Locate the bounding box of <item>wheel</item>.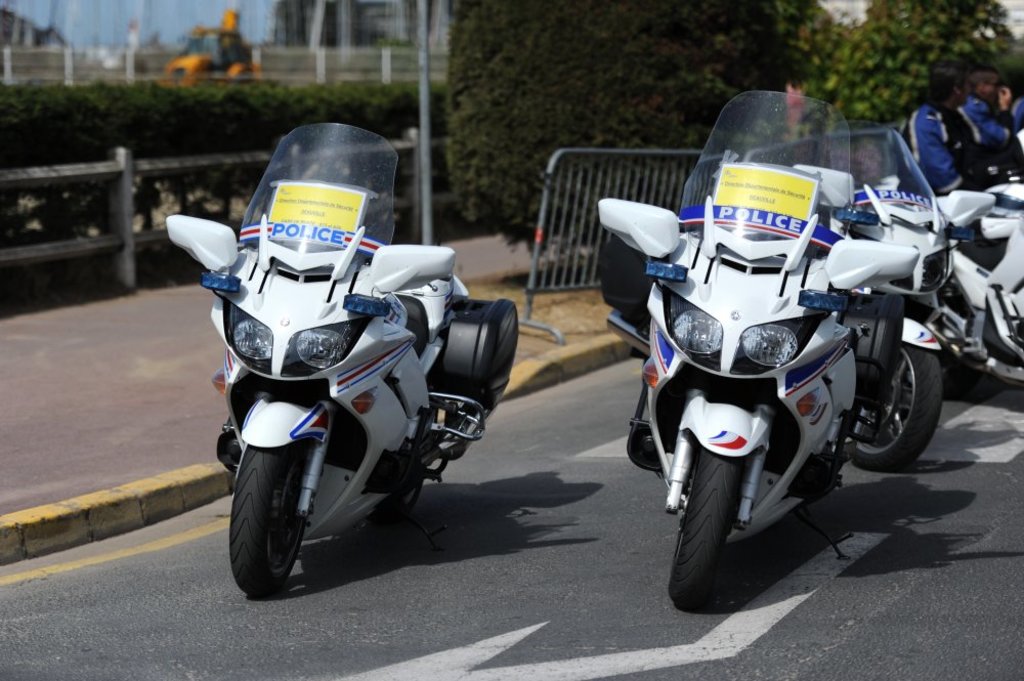
Bounding box: bbox=[681, 463, 792, 605].
